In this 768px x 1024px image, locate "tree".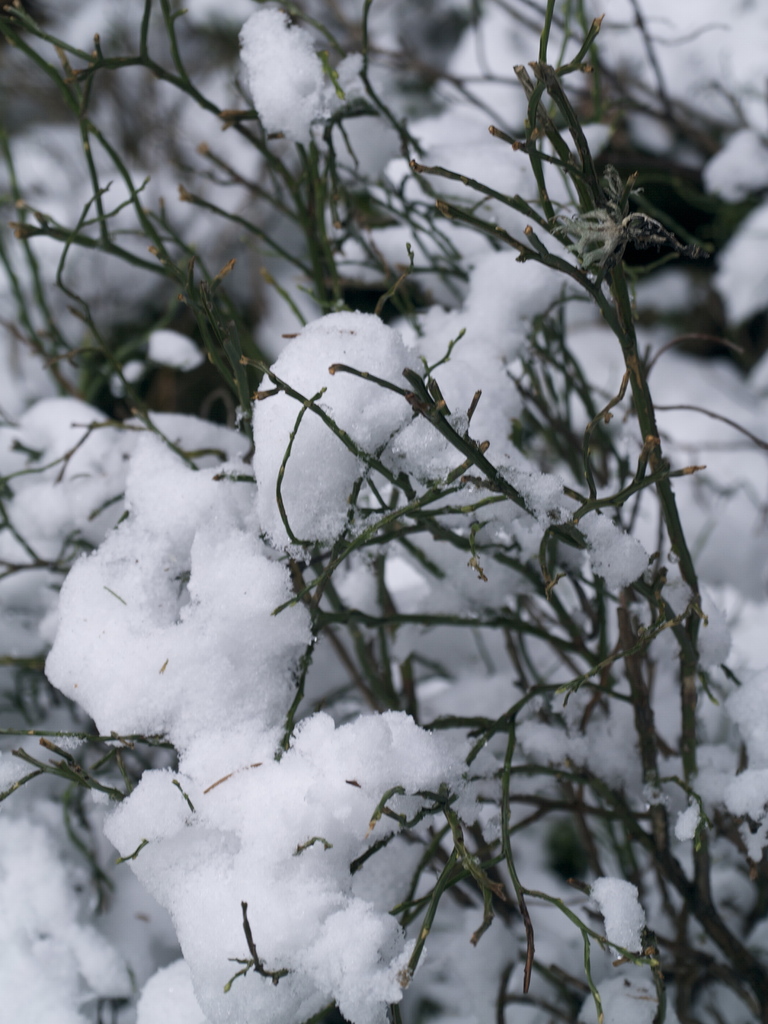
Bounding box: bbox(42, 26, 767, 990).
